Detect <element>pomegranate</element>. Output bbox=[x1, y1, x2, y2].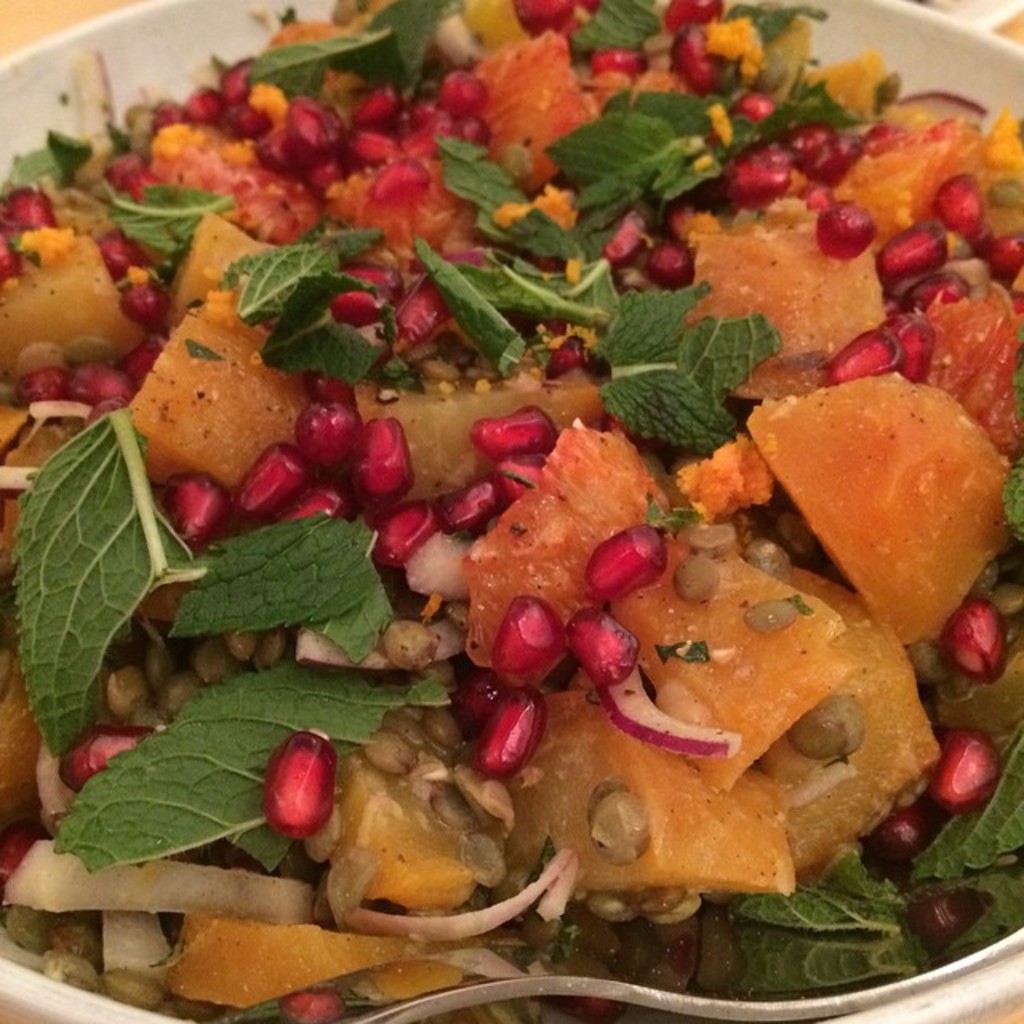
bbox=[125, 280, 170, 330].
